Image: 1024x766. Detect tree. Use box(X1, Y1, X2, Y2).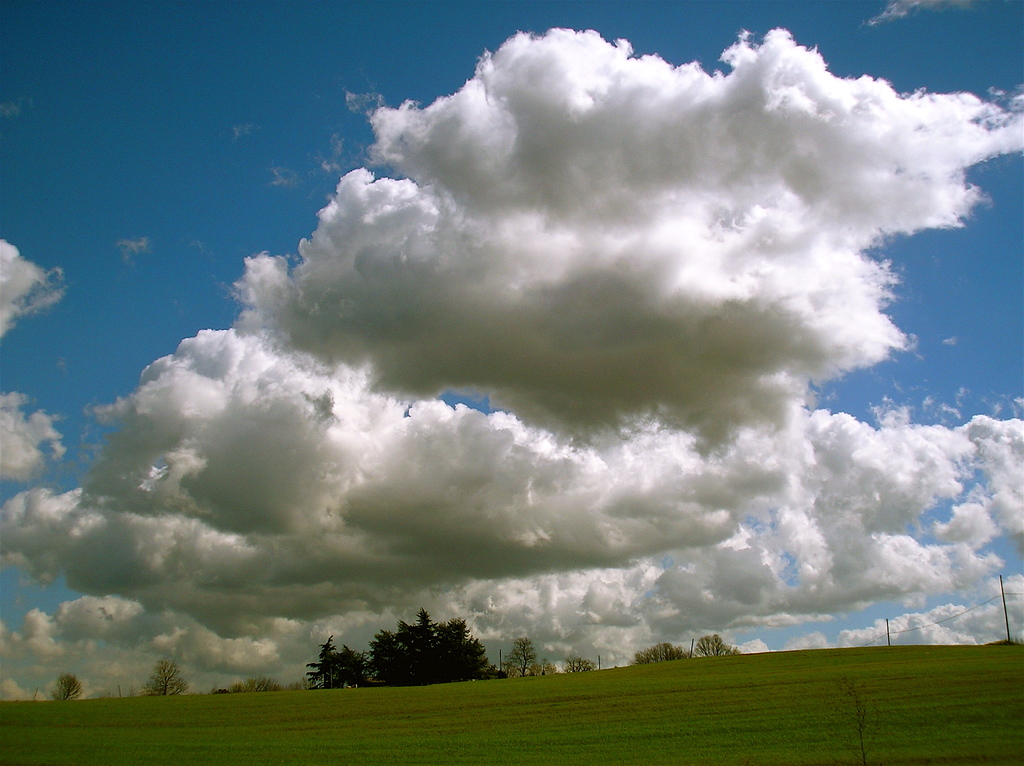
box(135, 644, 192, 697).
